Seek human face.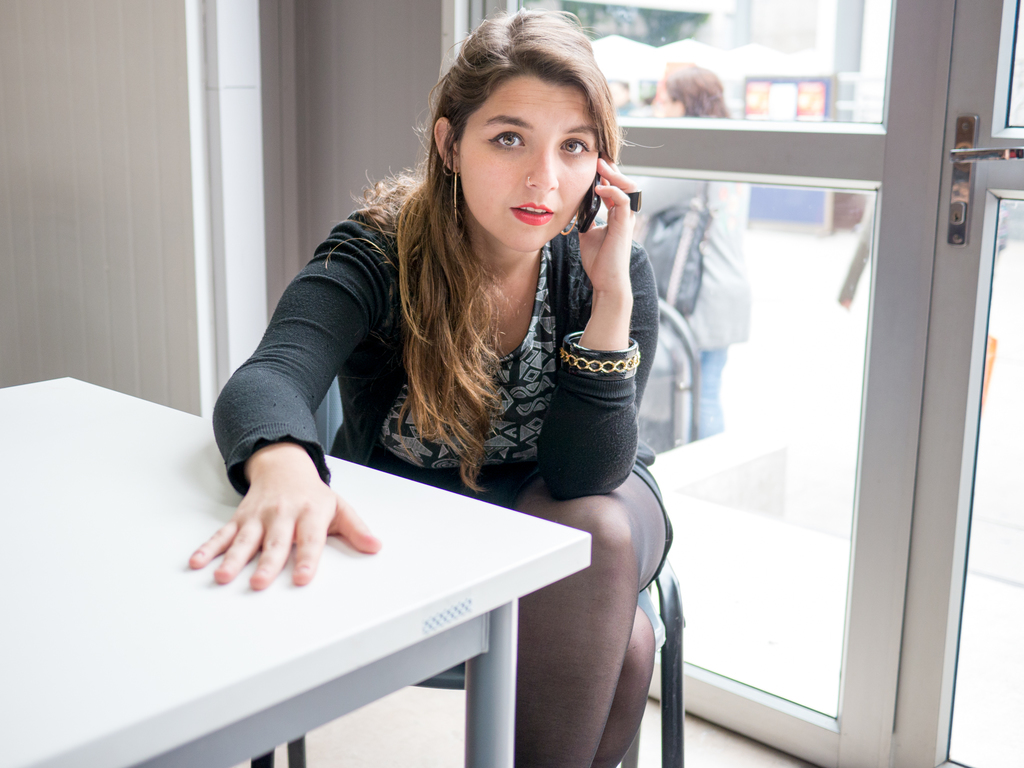
<region>461, 72, 602, 250</region>.
